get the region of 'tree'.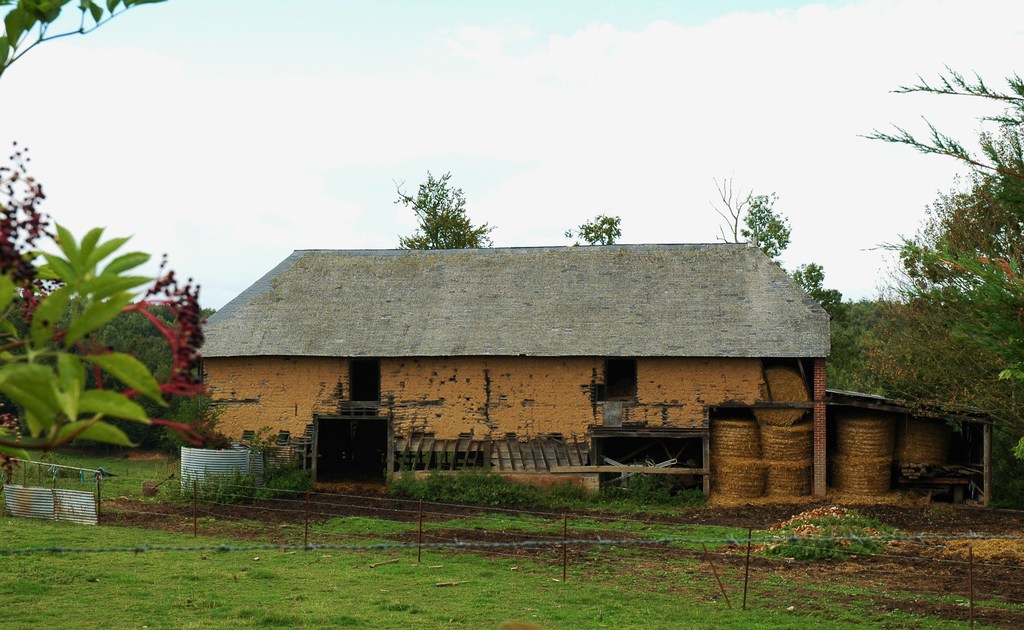
{"left": 387, "top": 166, "right": 498, "bottom": 248}.
